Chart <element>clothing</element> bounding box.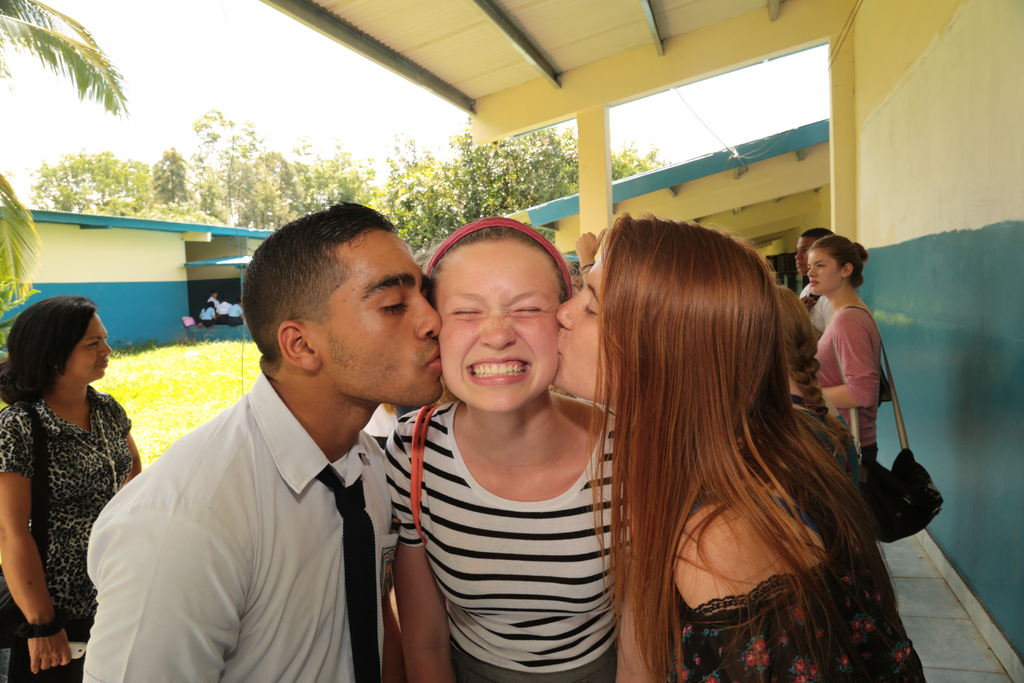
Charted: region(9, 350, 144, 630).
